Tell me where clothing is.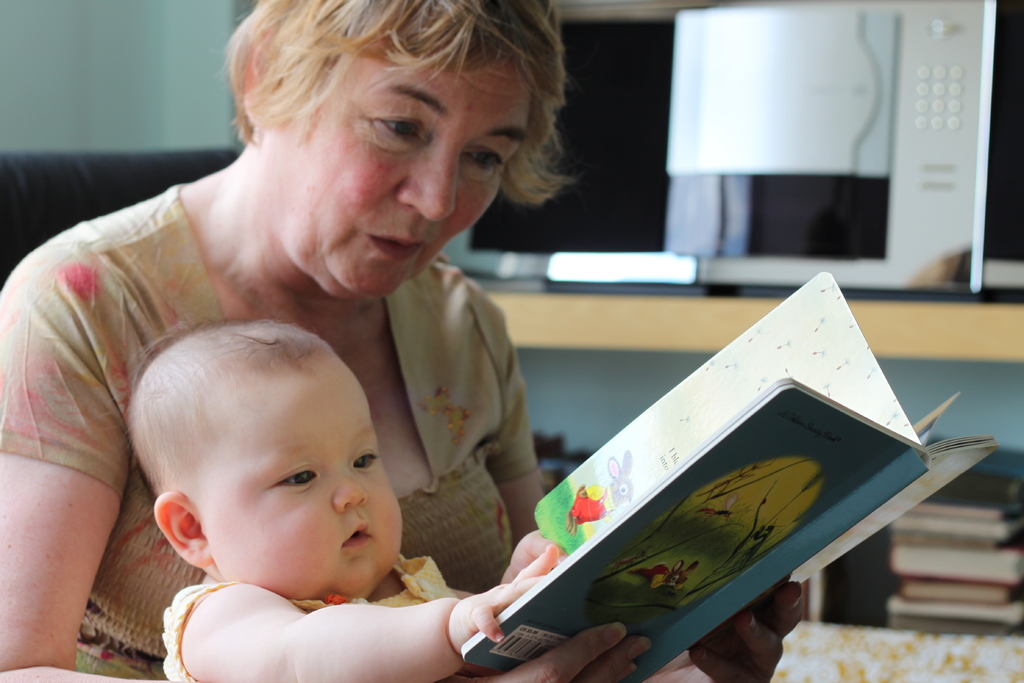
clothing is at bbox=[85, 172, 667, 682].
